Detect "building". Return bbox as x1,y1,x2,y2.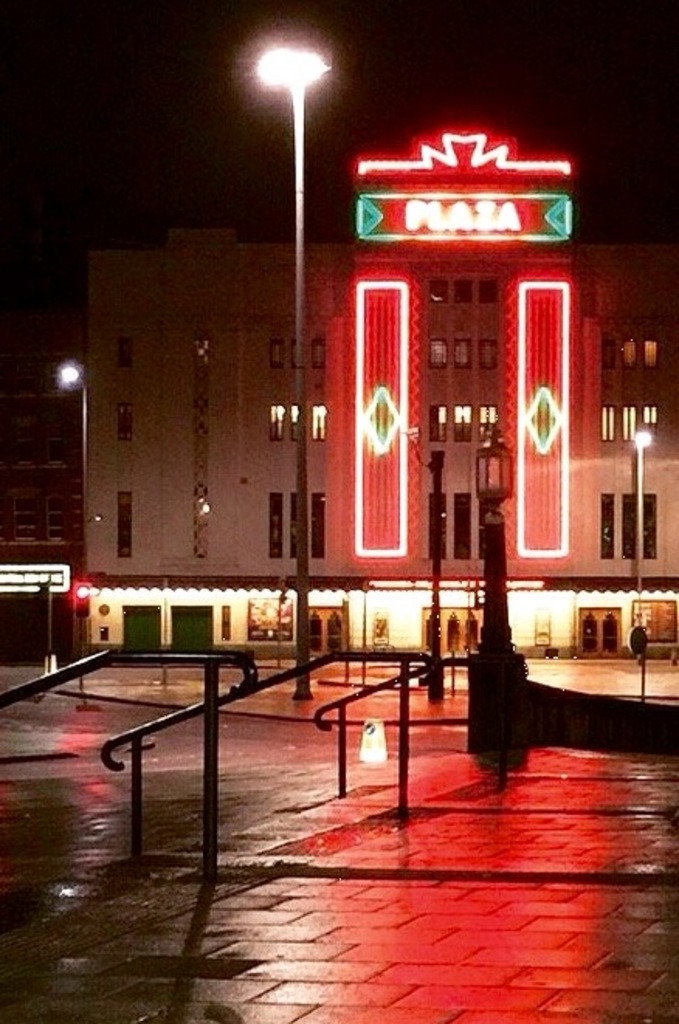
85,139,676,663.
